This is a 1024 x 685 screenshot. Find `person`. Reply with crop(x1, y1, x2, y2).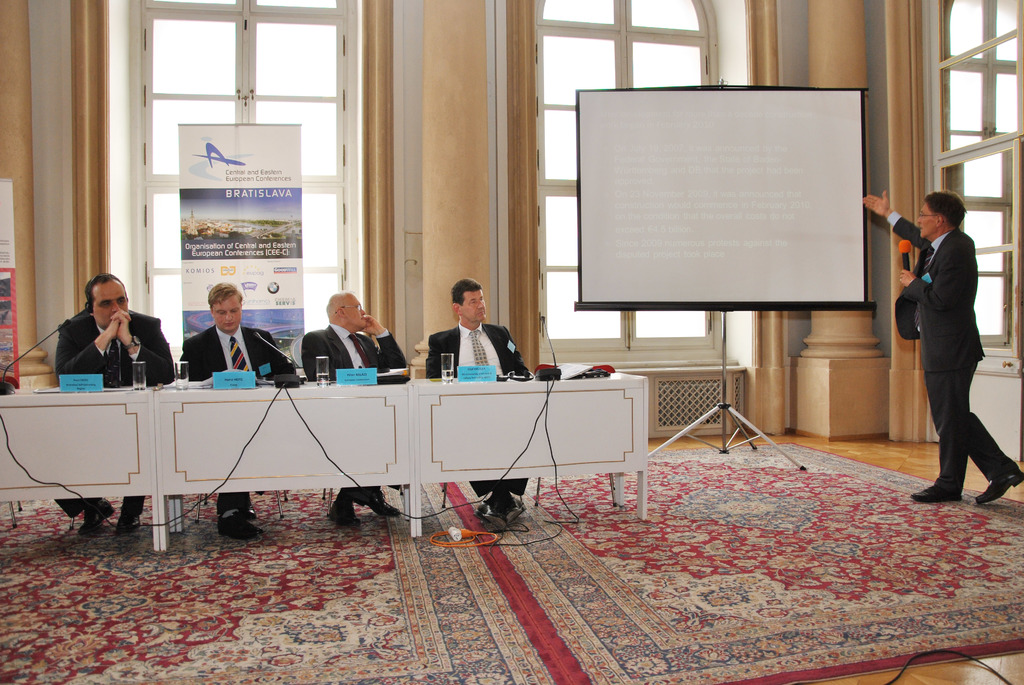
crop(53, 272, 175, 533).
